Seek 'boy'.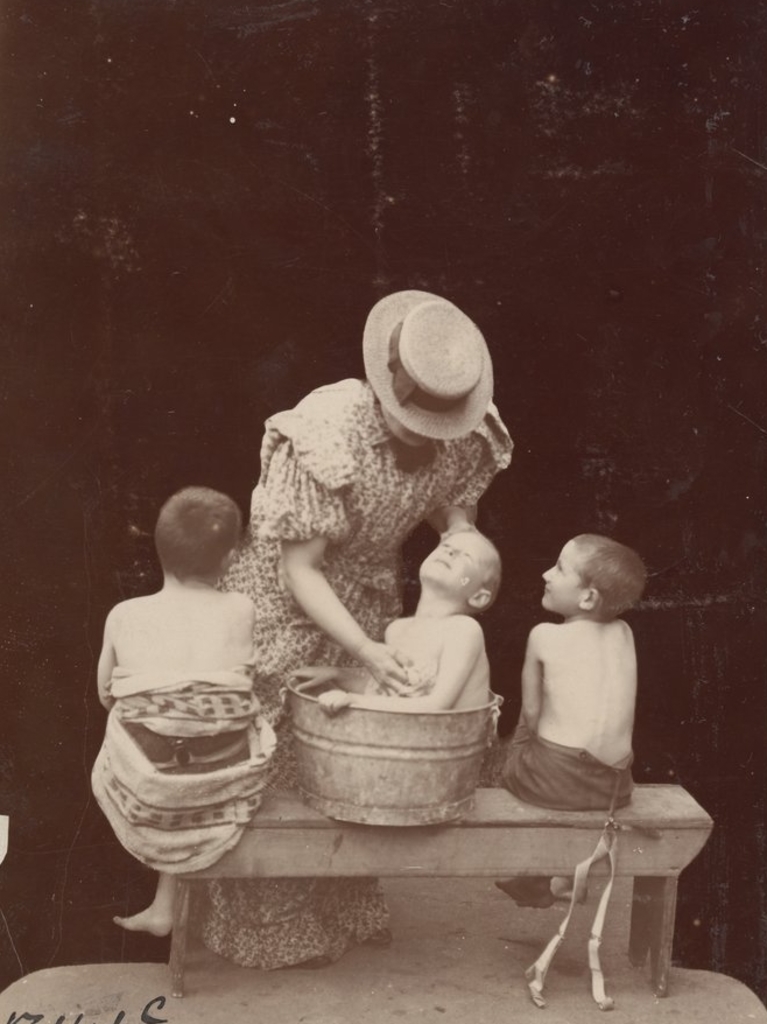
l=92, t=485, r=254, b=934.
